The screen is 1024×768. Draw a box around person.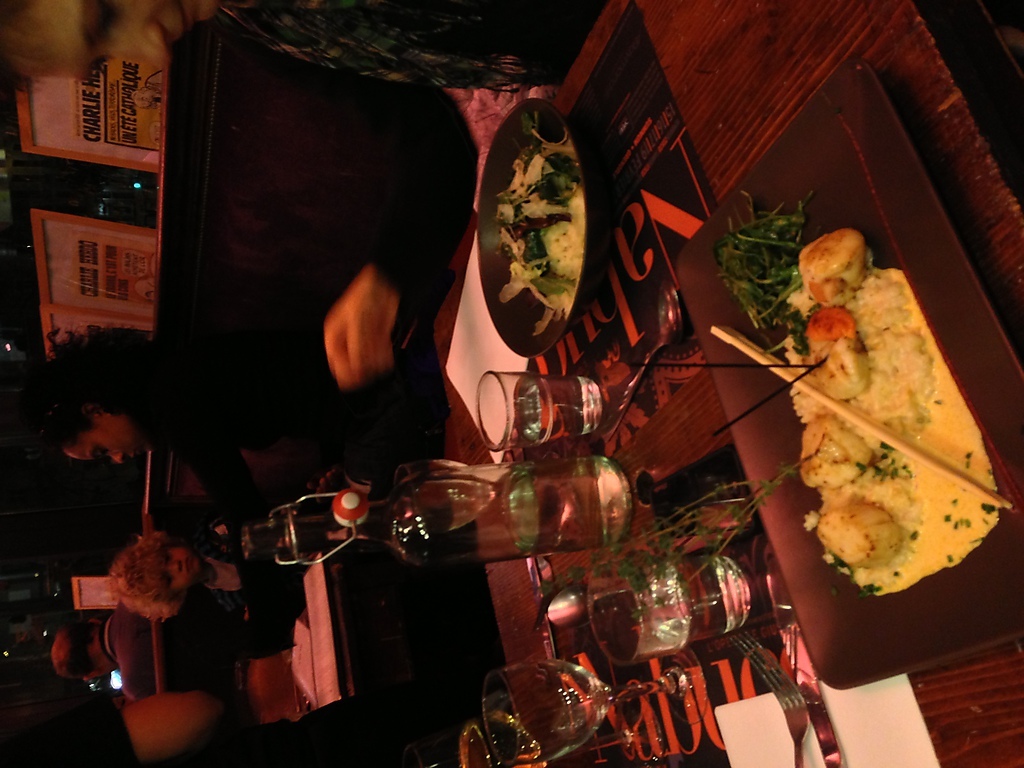
select_region(54, 602, 276, 703).
